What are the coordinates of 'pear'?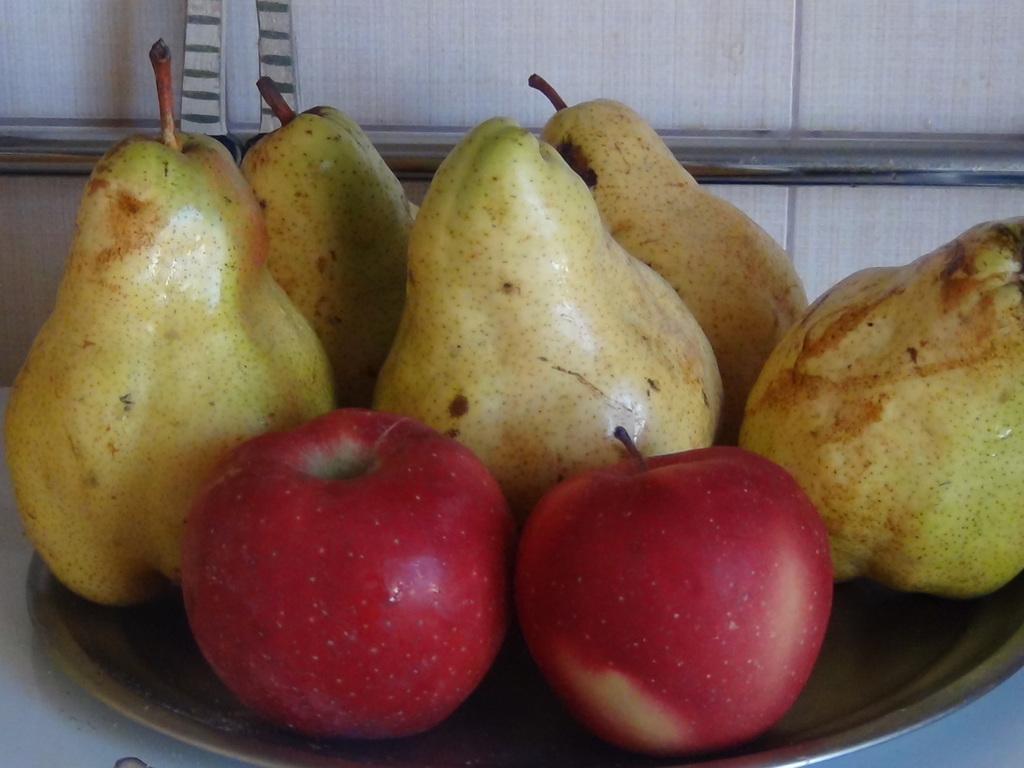
<region>0, 129, 337, 607</region>.
